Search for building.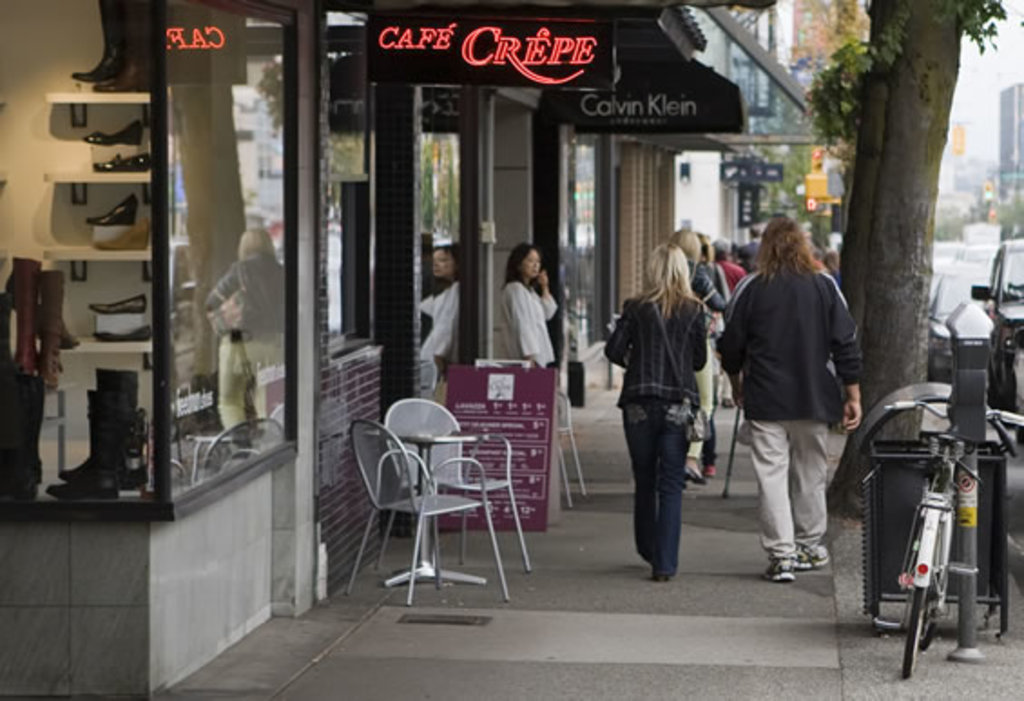
Found at left=0, top=0, right=830, bottom=692.
